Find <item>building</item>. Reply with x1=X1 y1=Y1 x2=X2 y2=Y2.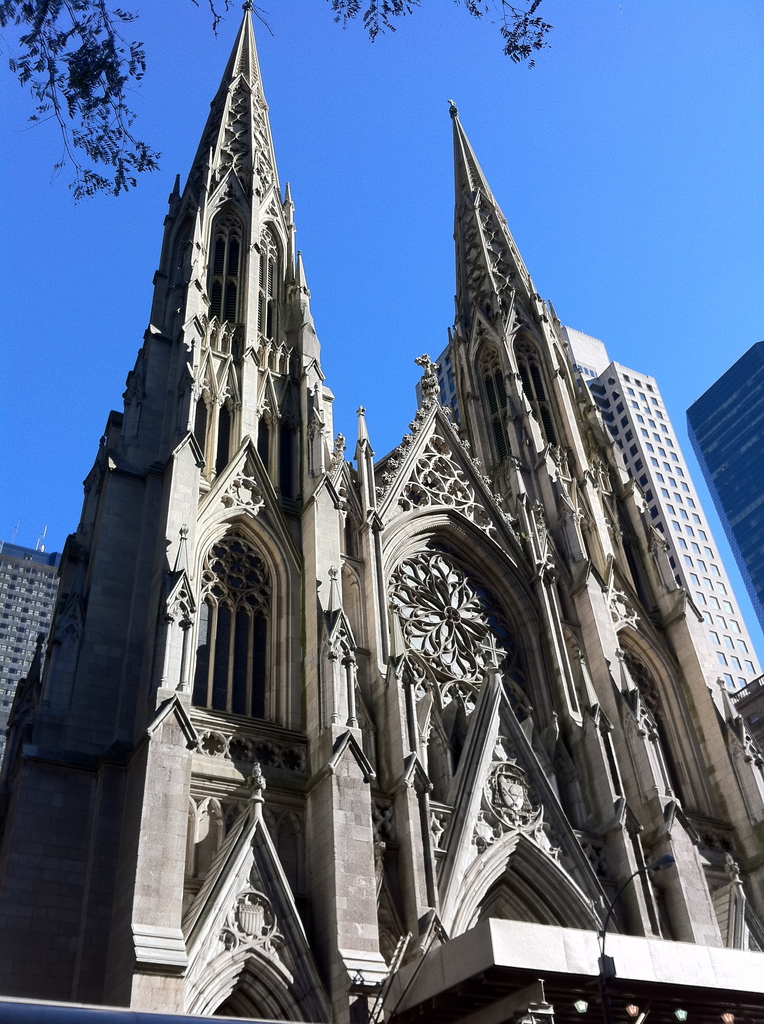
x1=680 y1=348 x2=763 y2=626.
